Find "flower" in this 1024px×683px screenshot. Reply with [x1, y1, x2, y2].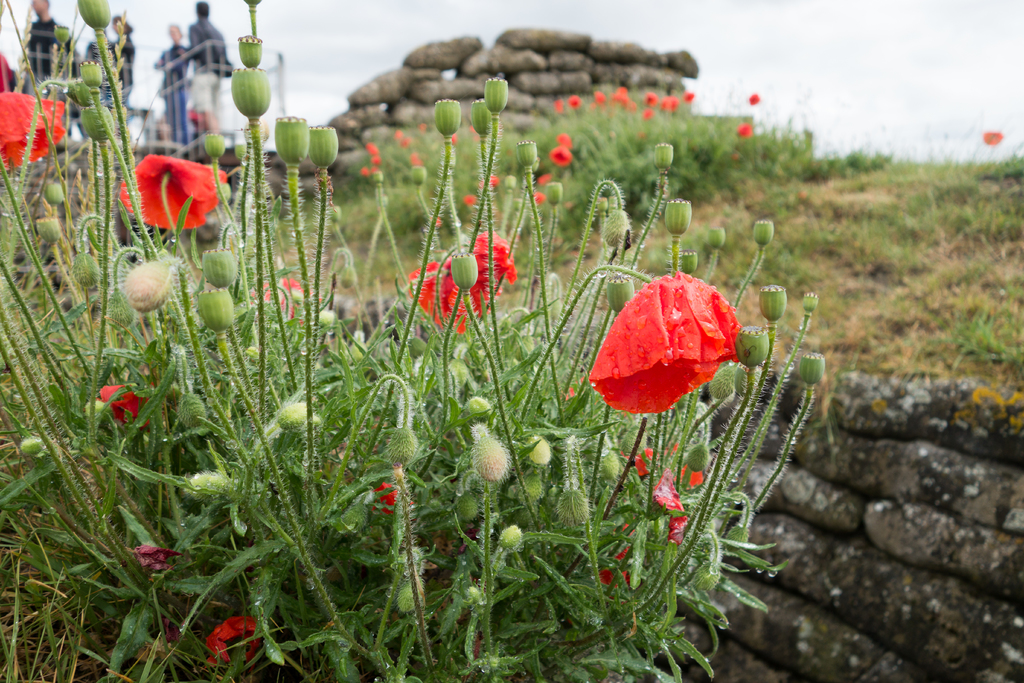
[0, 89, 70, 162].
